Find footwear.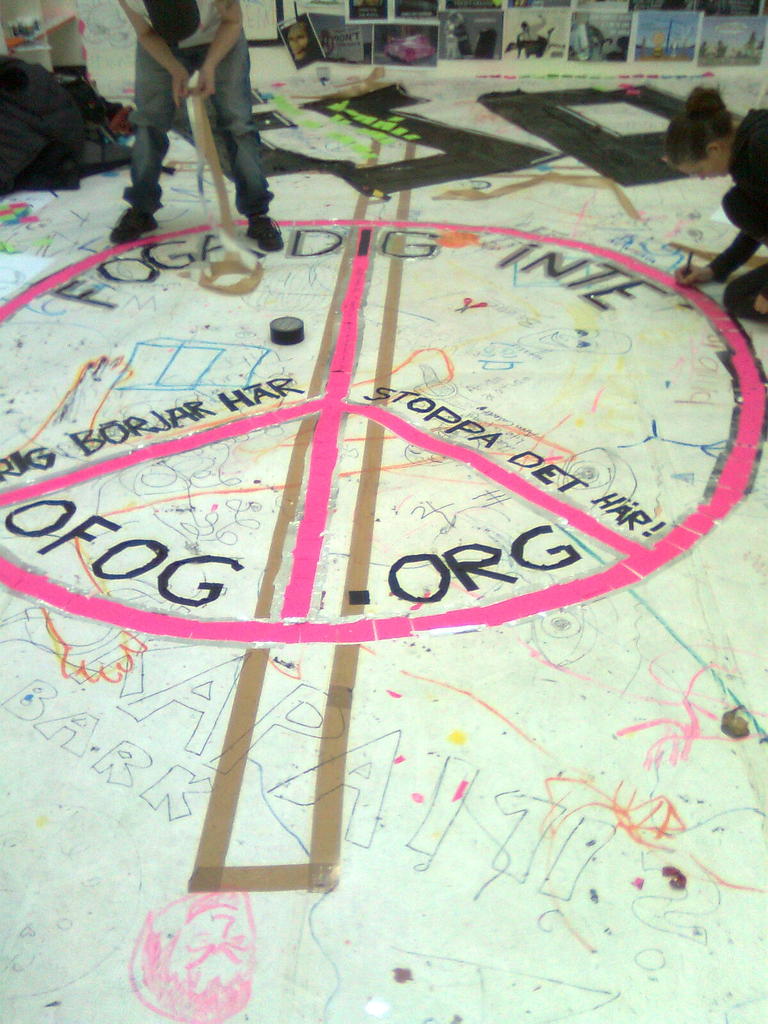
{"x1": 243, "y1": 216, "x2": 286, "y2": 251}.
